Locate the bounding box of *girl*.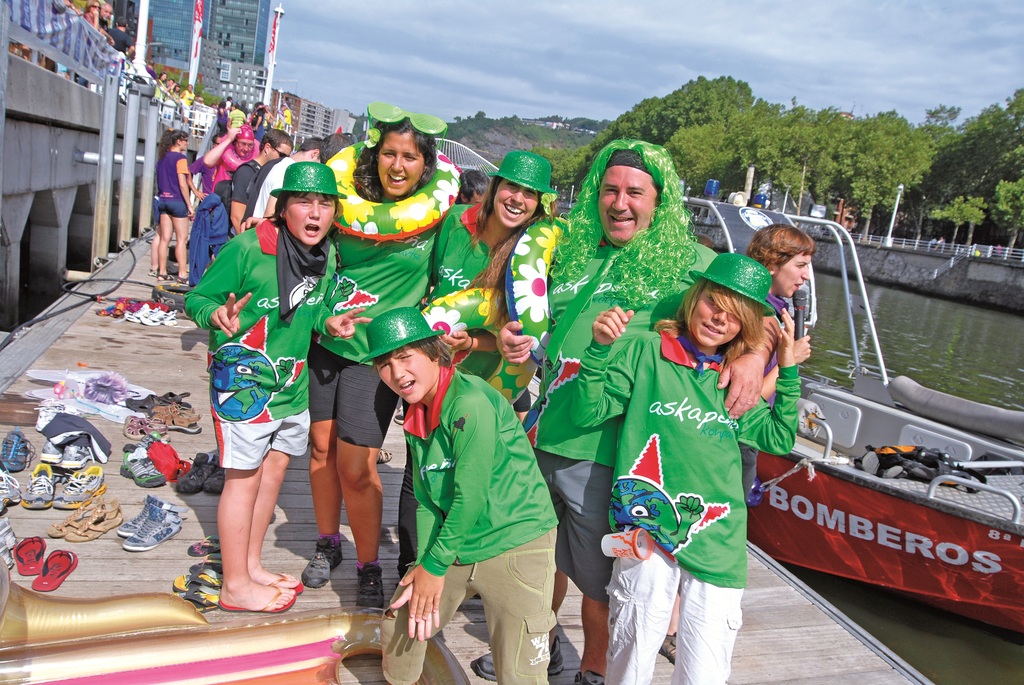
Bounding box: 177 165 380 614.
